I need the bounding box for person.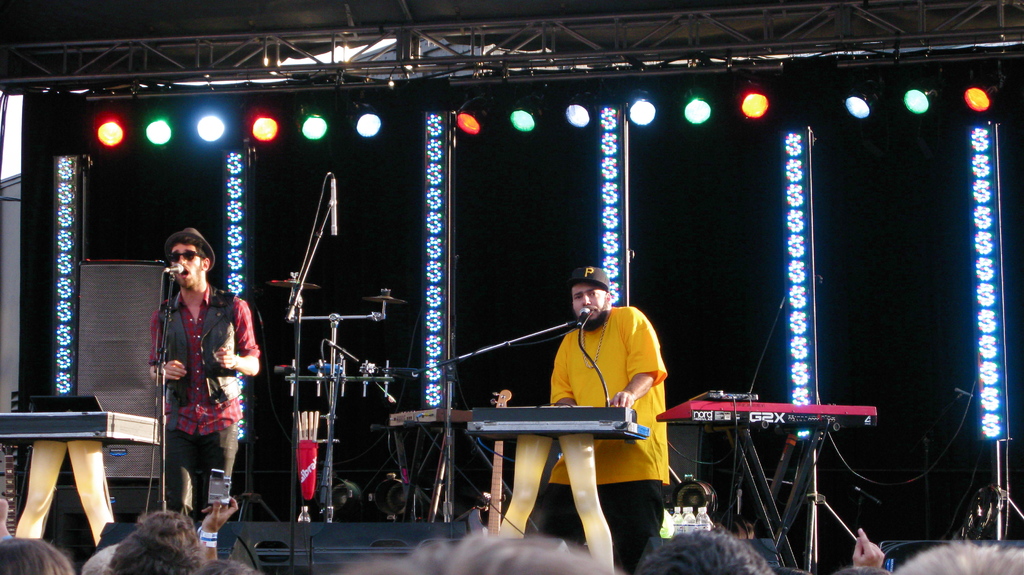
Here it is: x1=111, y1=503, x2=201, y2=574.
